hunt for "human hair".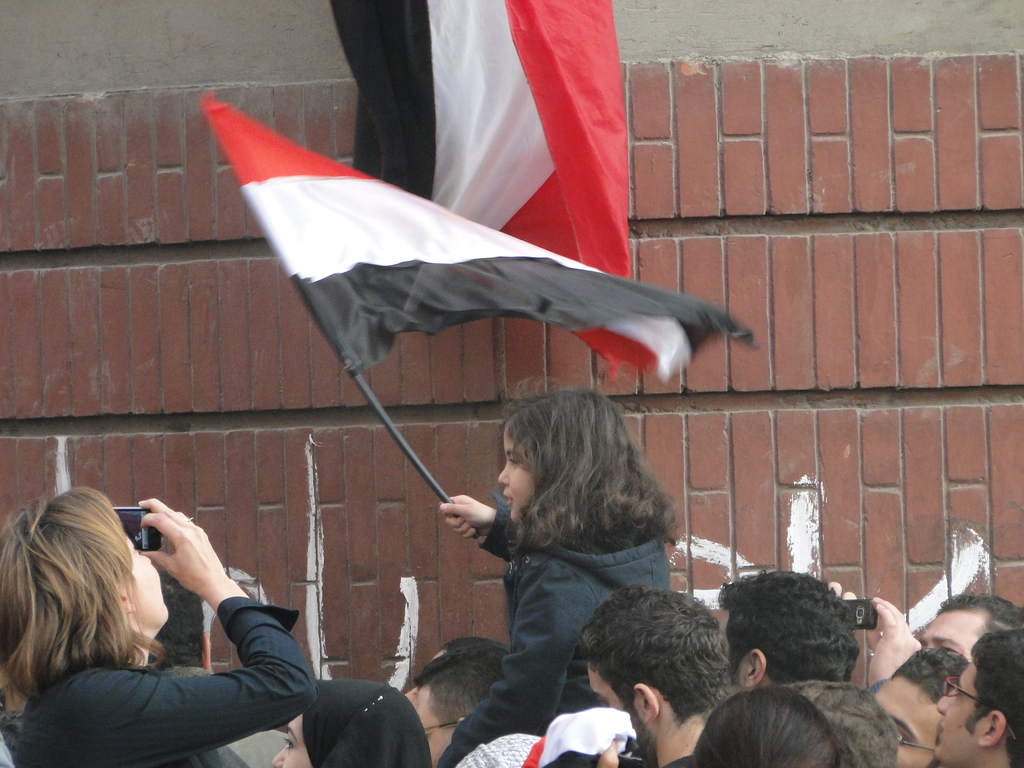
Hunted down at Rect(801, 683, 901, 767).
